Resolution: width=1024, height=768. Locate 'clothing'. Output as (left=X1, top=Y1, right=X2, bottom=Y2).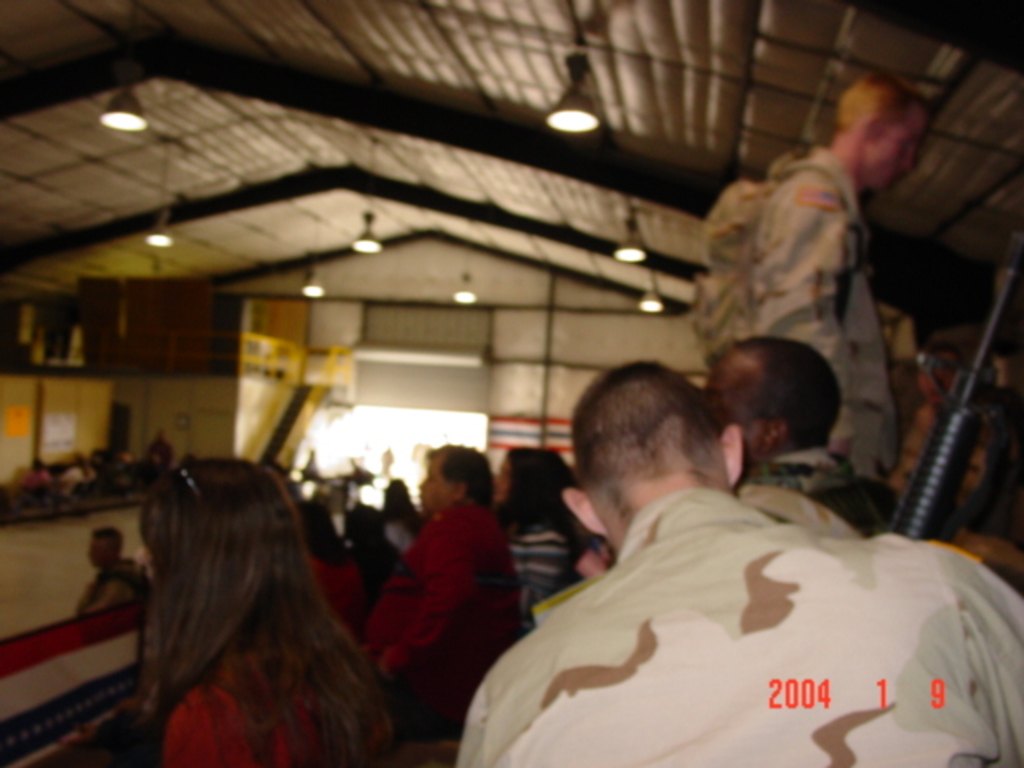
(left=75, top=562, right=165, bottom=614).
